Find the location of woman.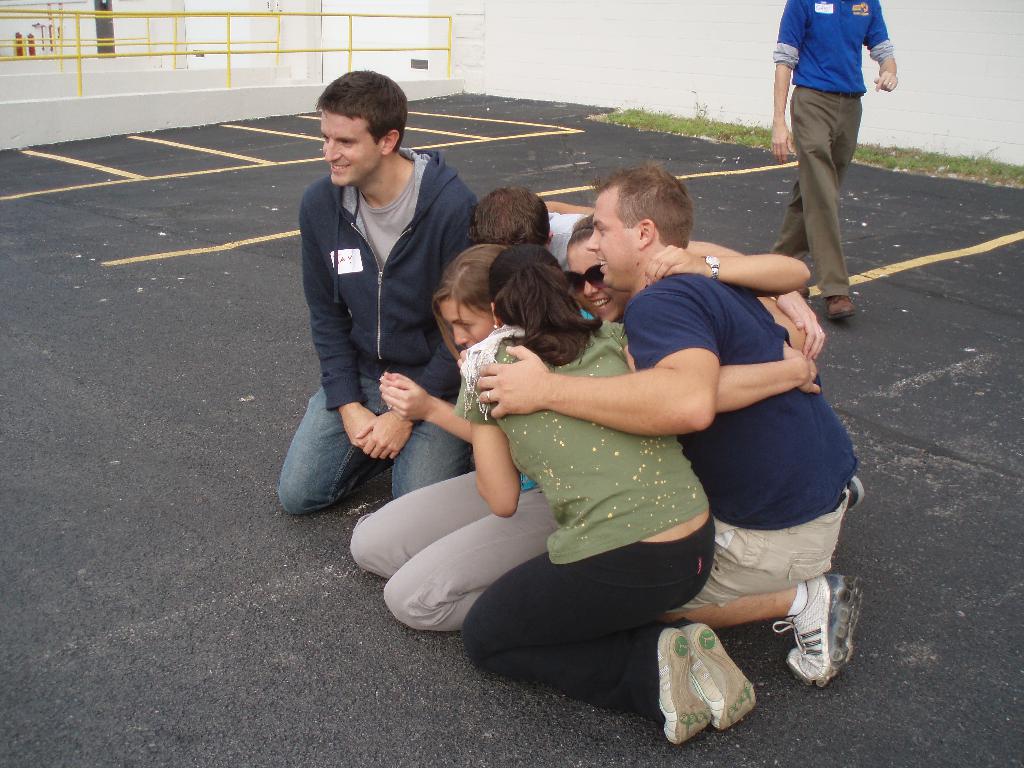
Location: 436, 235, 792, 742.
